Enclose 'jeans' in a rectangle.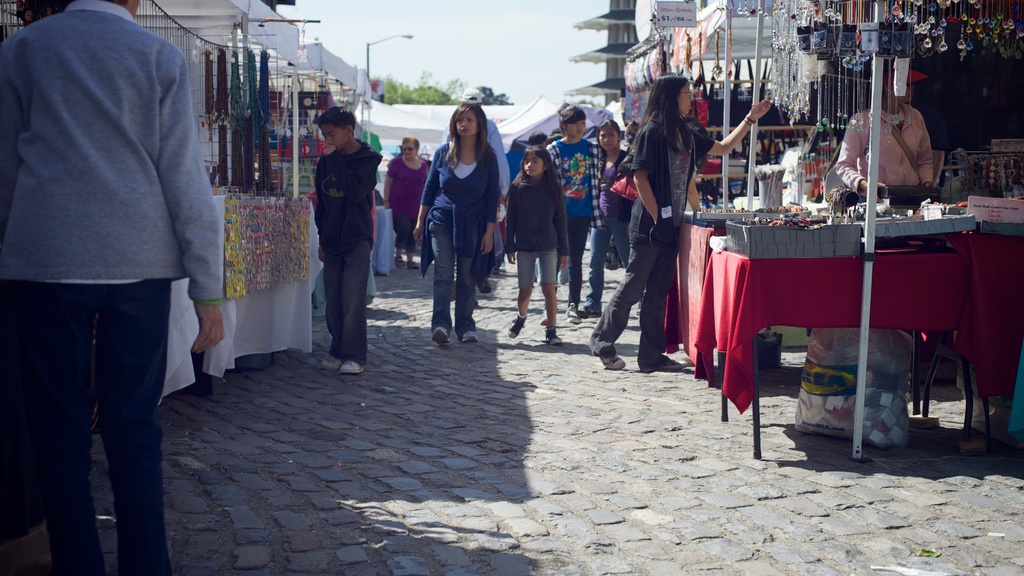
582 222 626 312.
